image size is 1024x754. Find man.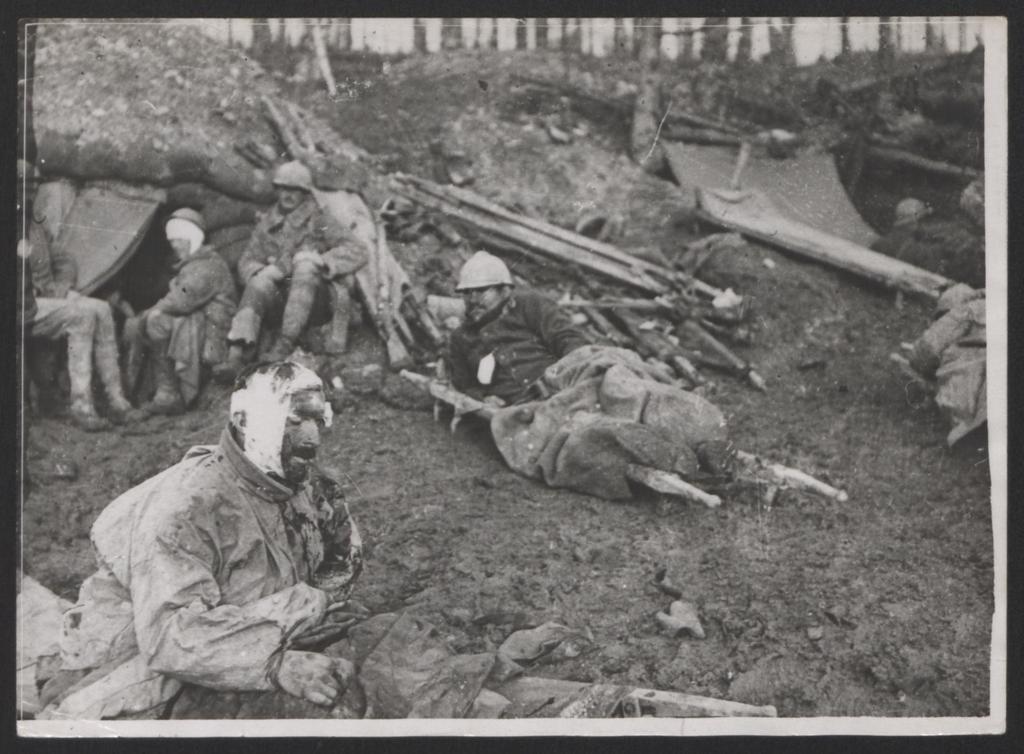
18/156/156/433.
